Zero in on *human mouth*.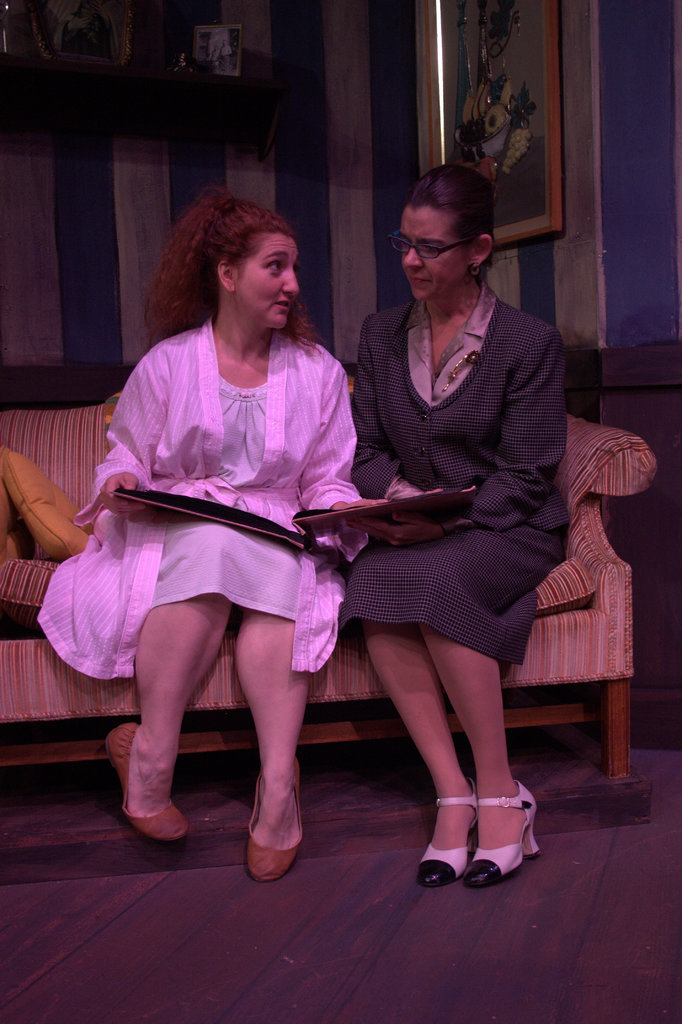
Zeroed in: 273:293:297:314.
